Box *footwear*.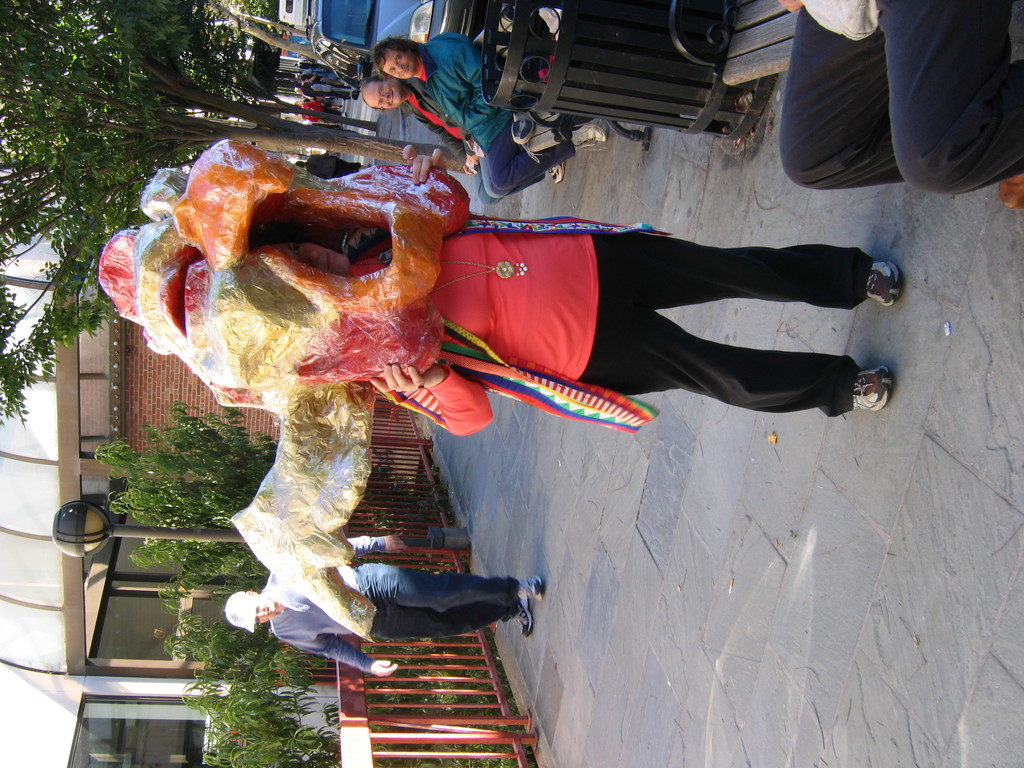
548 159 568 182.
